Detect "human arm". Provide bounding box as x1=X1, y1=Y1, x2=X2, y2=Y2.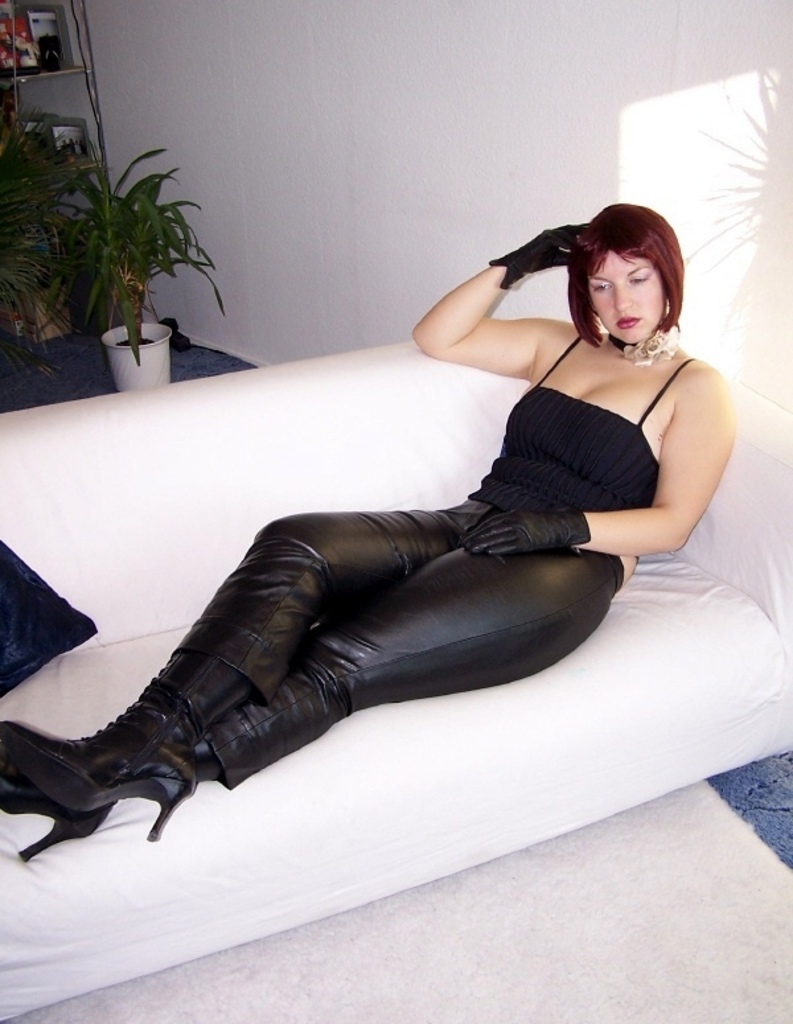
x1=463, y1=354, x2=739, y2=569.
